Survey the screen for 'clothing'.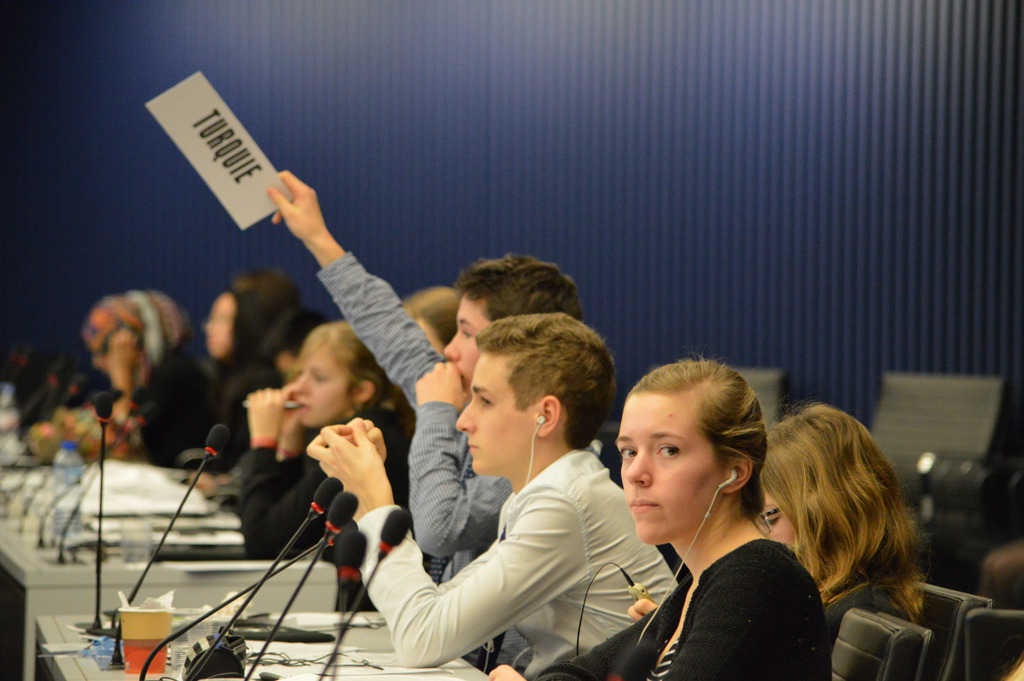
Survey found: 363/386/650/675.
